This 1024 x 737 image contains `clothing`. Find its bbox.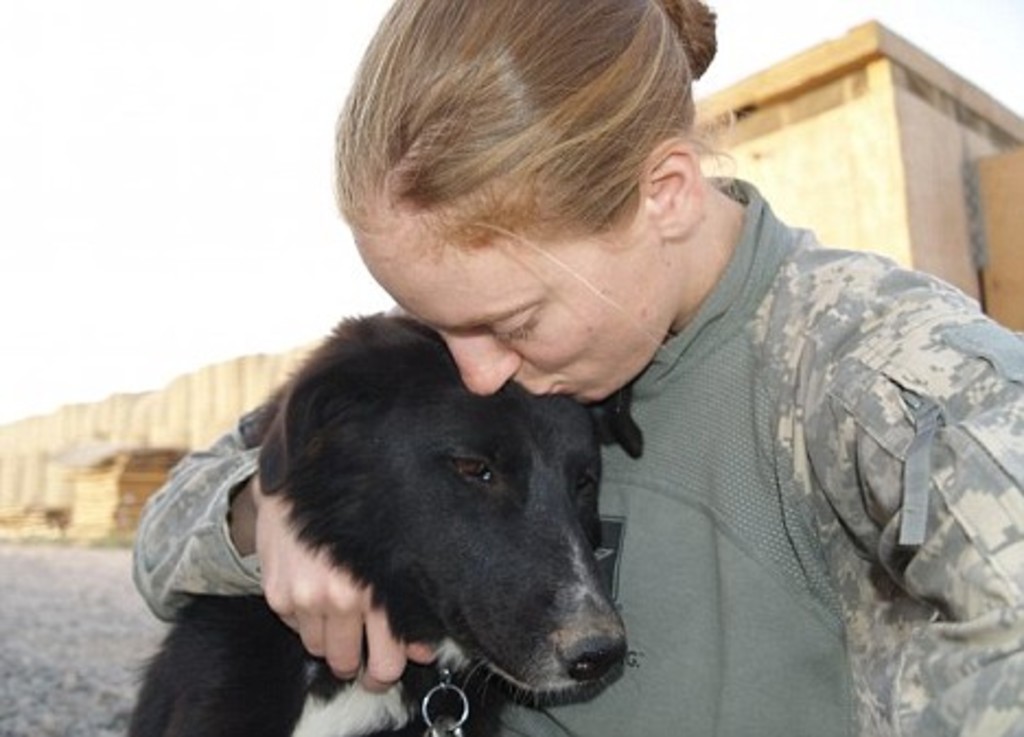
<box>133,173,1022,735</box>.
